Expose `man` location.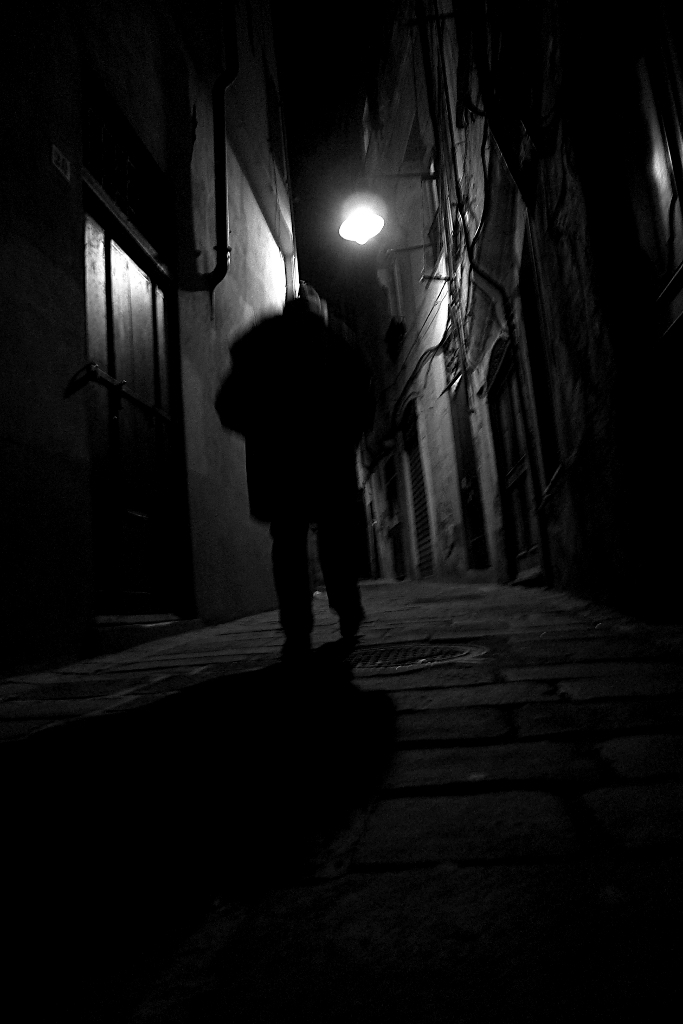
Exposed at (left=211, top=295, right=409, bottom=673).
